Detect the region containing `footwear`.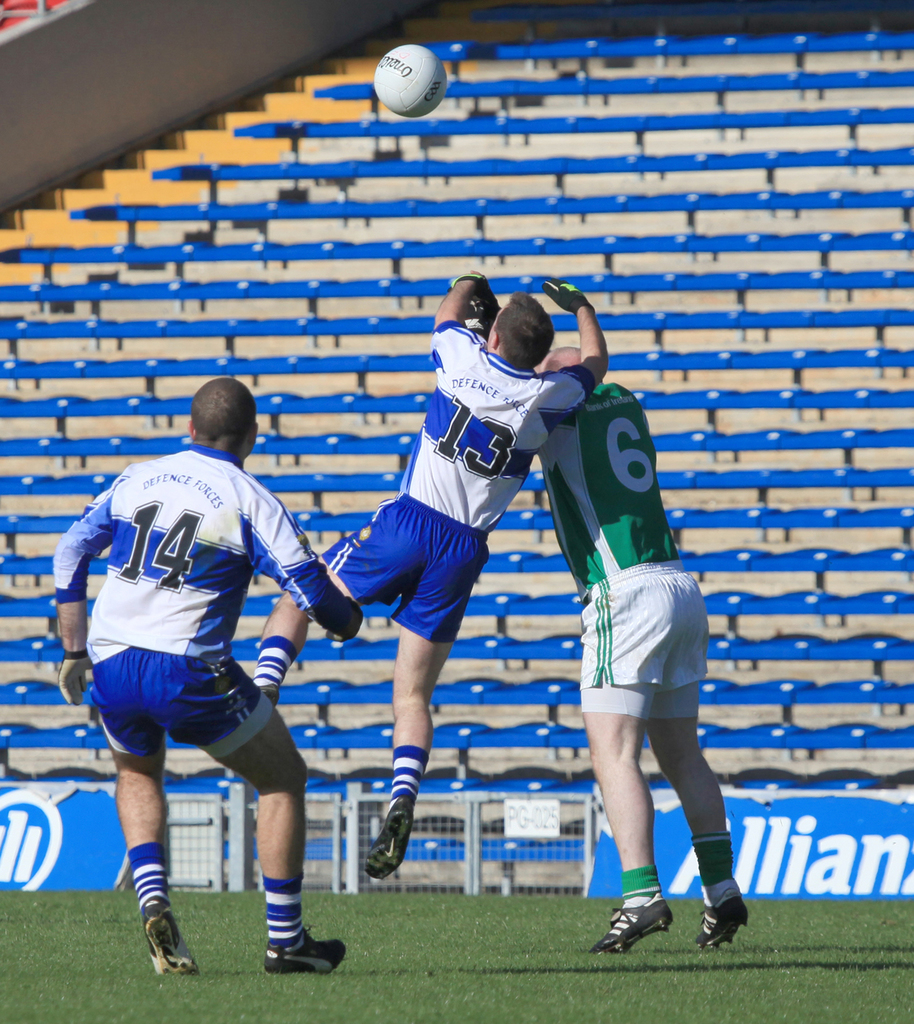
255,680,284,712.
